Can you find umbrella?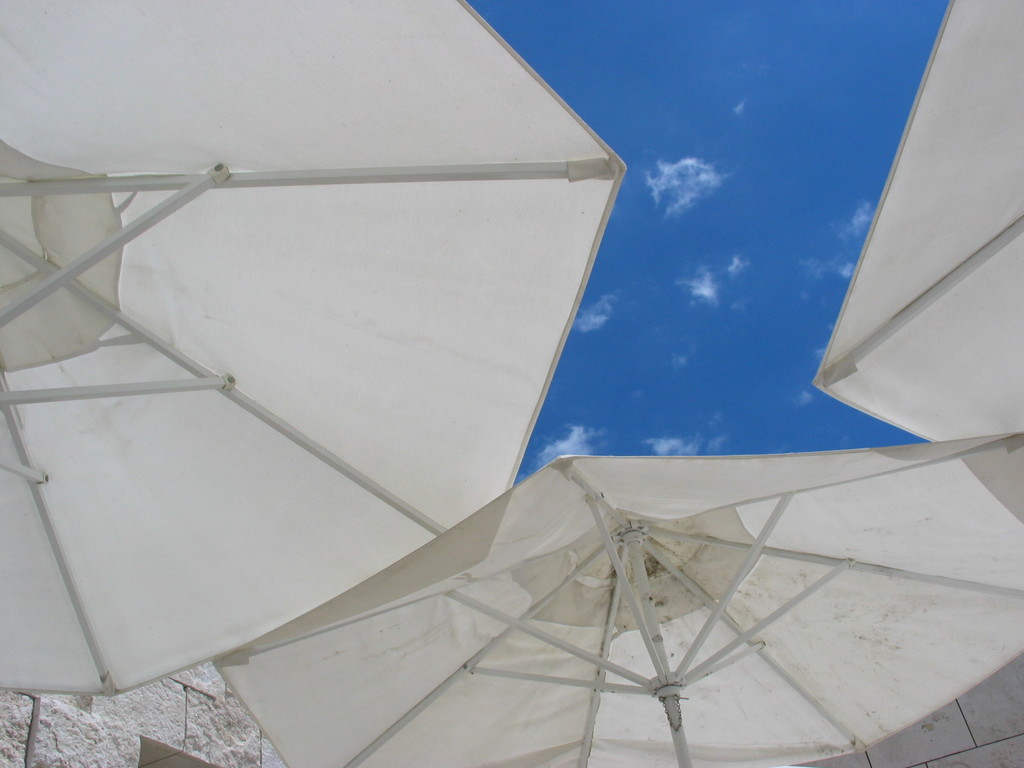
Yes, bounding box: bbox=(136, 739, 233, 767).
